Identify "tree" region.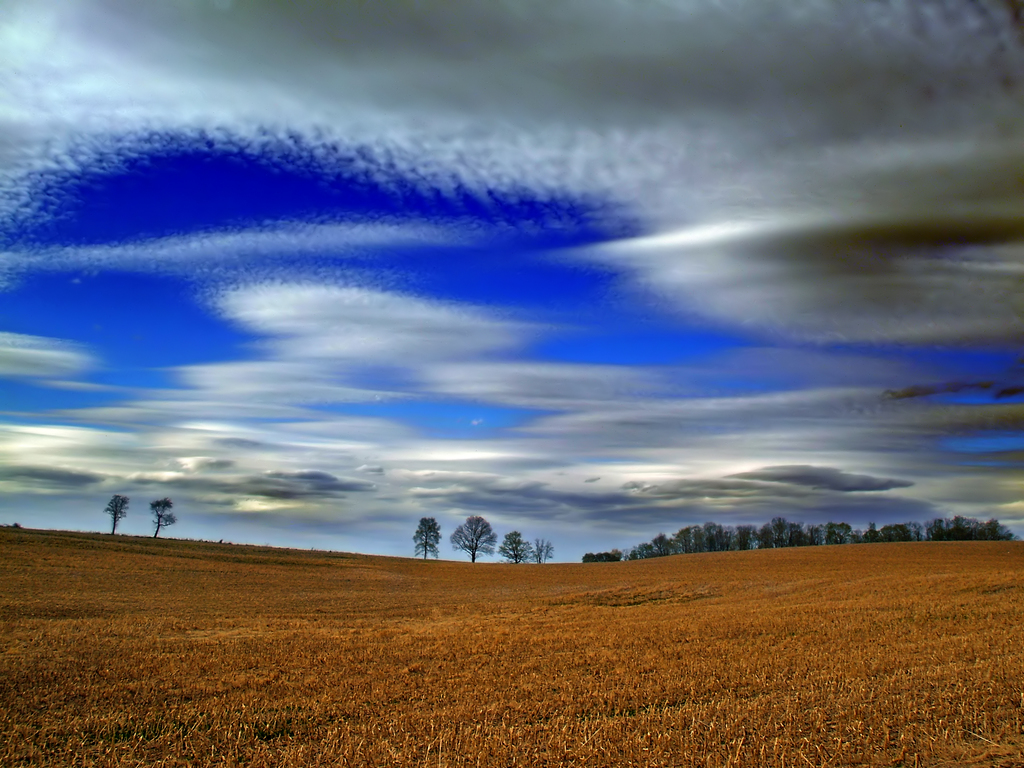
Region: (497, 531, 527, 562).
